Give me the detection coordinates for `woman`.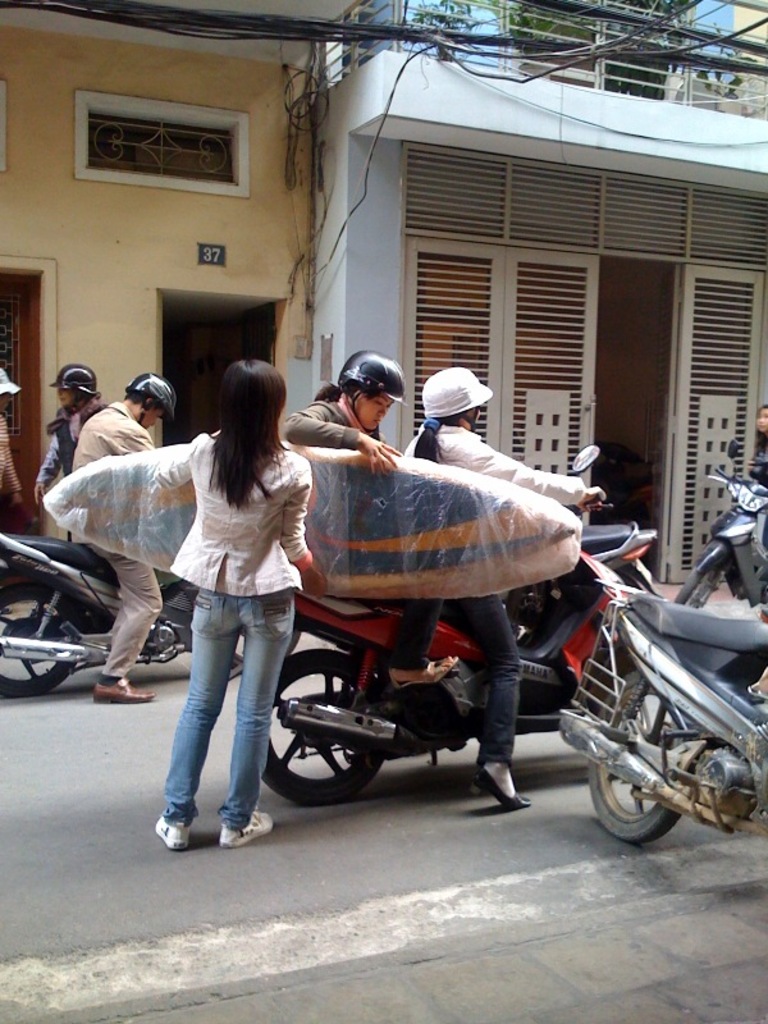
<bbox>745, 402, 767, 495</bbox>.
